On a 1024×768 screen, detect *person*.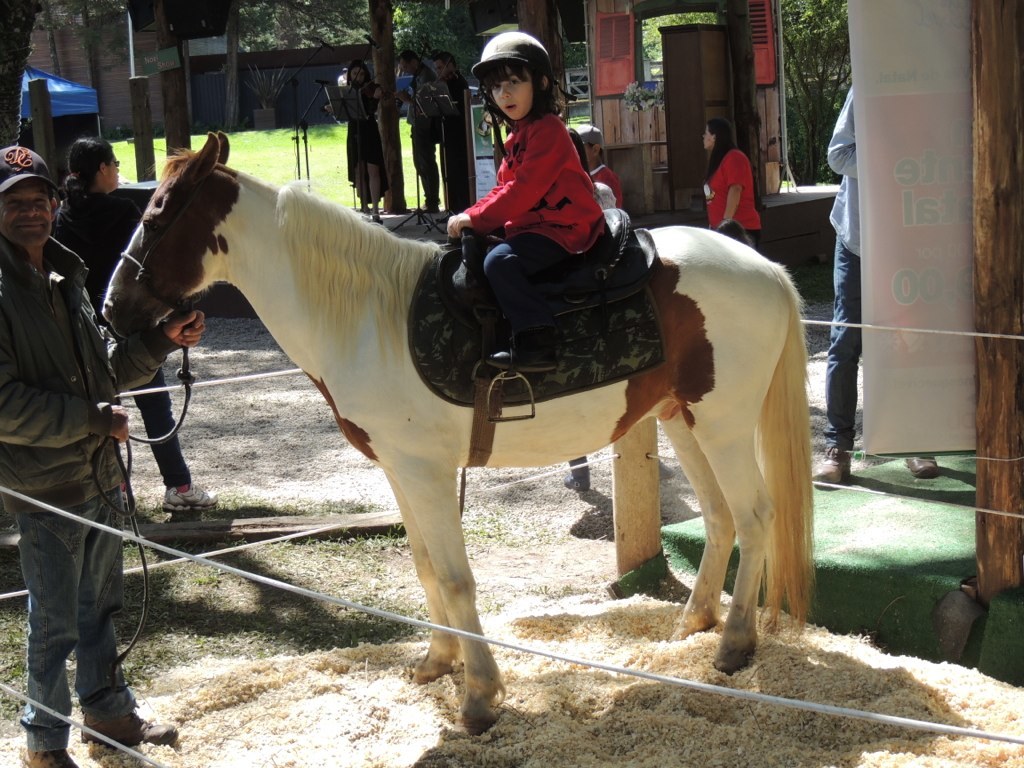
[left=0, top=143, right=215, bottom=767].
